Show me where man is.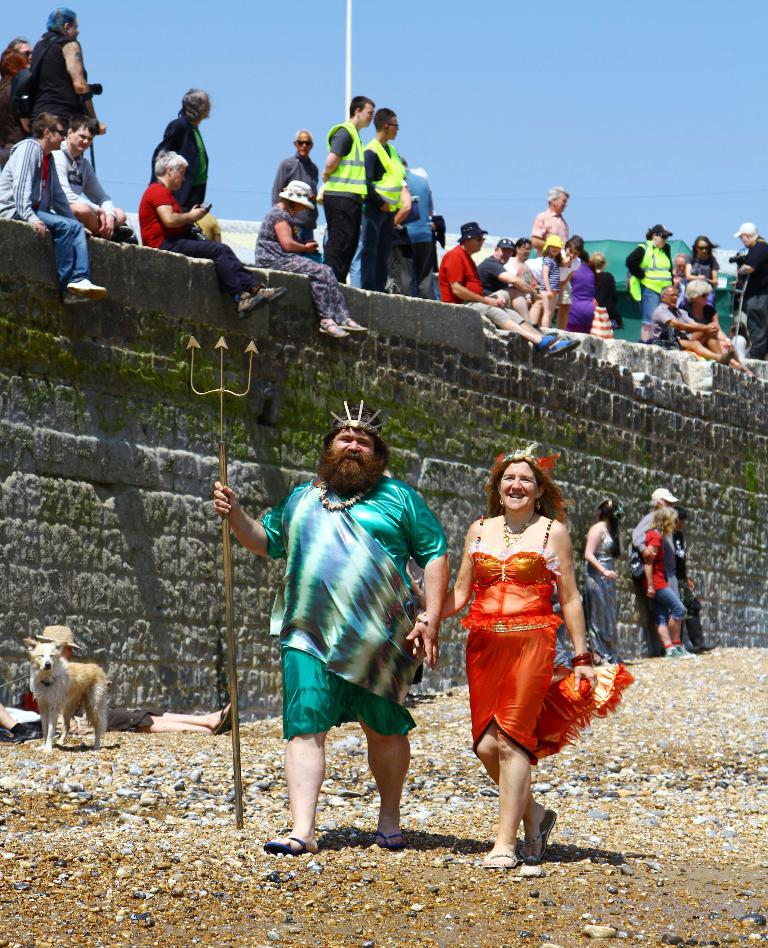
man is at {"left": 732, "top": 220, "right": 767, "bottom": 362}.
